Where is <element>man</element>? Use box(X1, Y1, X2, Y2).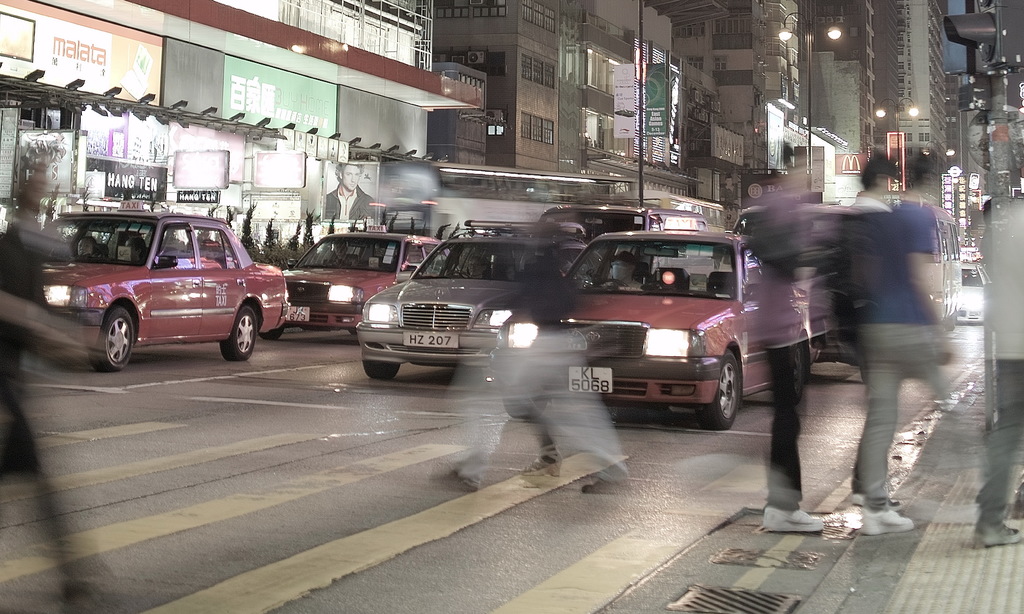
box(841, 148, 896, 221).
